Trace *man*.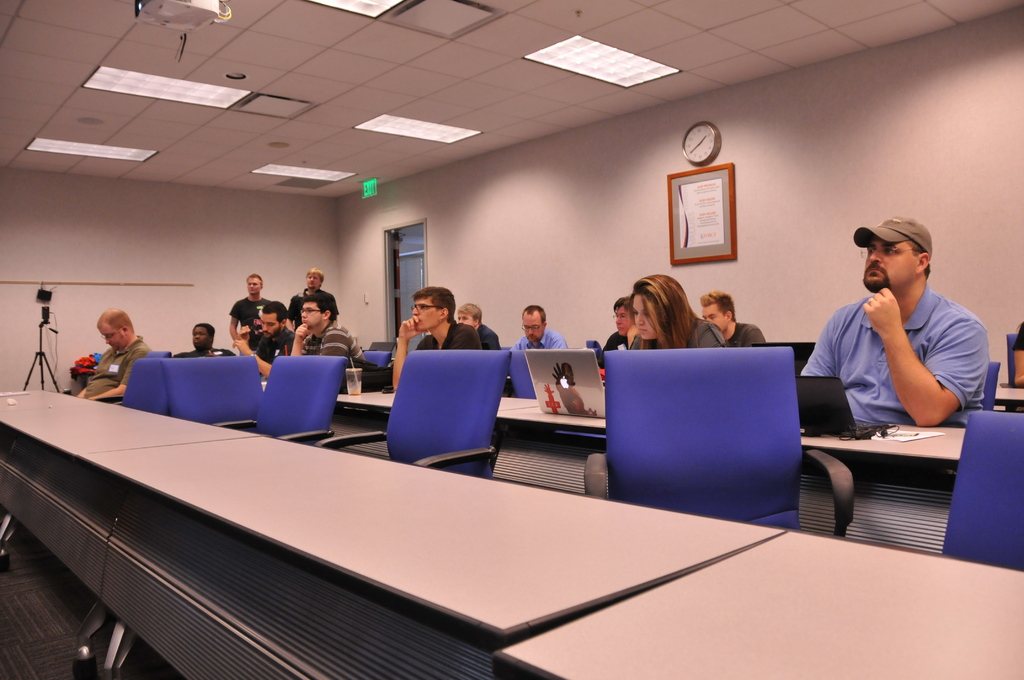
Traced to bbox(79, 309, 153, 398).
